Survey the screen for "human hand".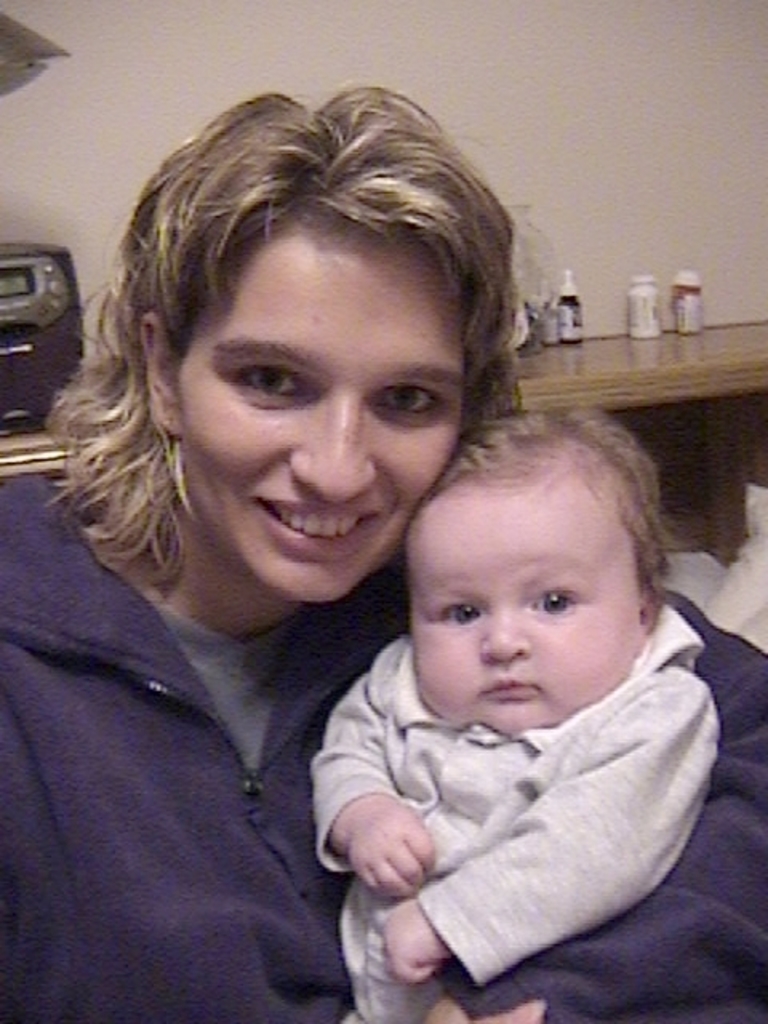
Survey found: x1=354, y1=795, x2=445, y2=907.
